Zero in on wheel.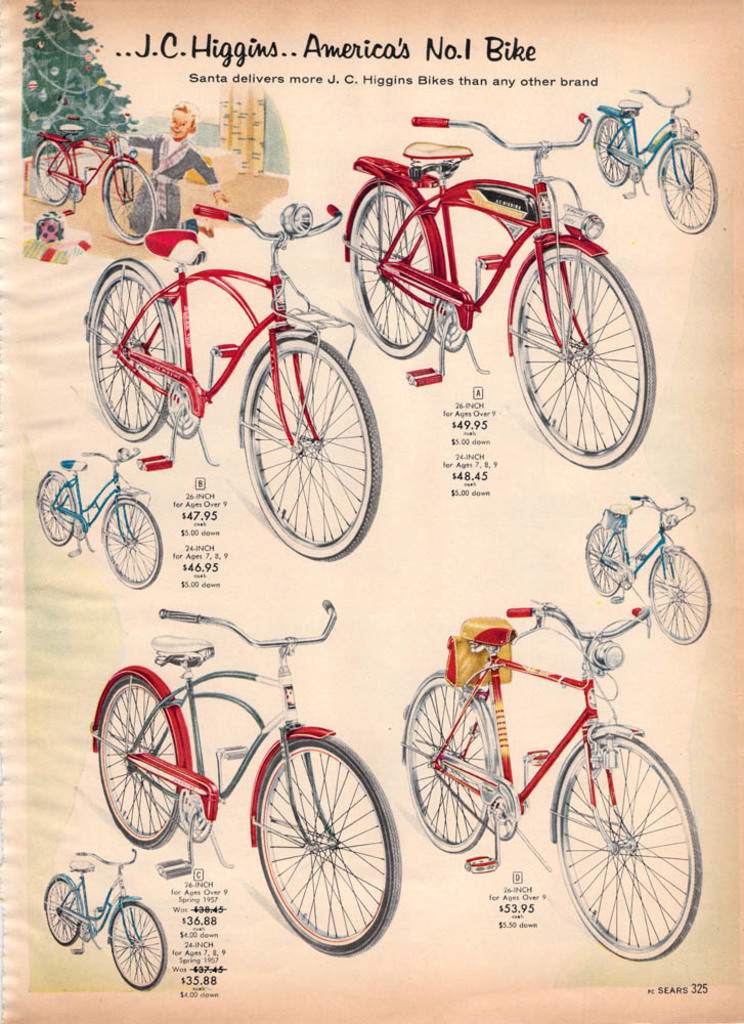
Zeroed in: bbox=(111, 899, 167, 991).
